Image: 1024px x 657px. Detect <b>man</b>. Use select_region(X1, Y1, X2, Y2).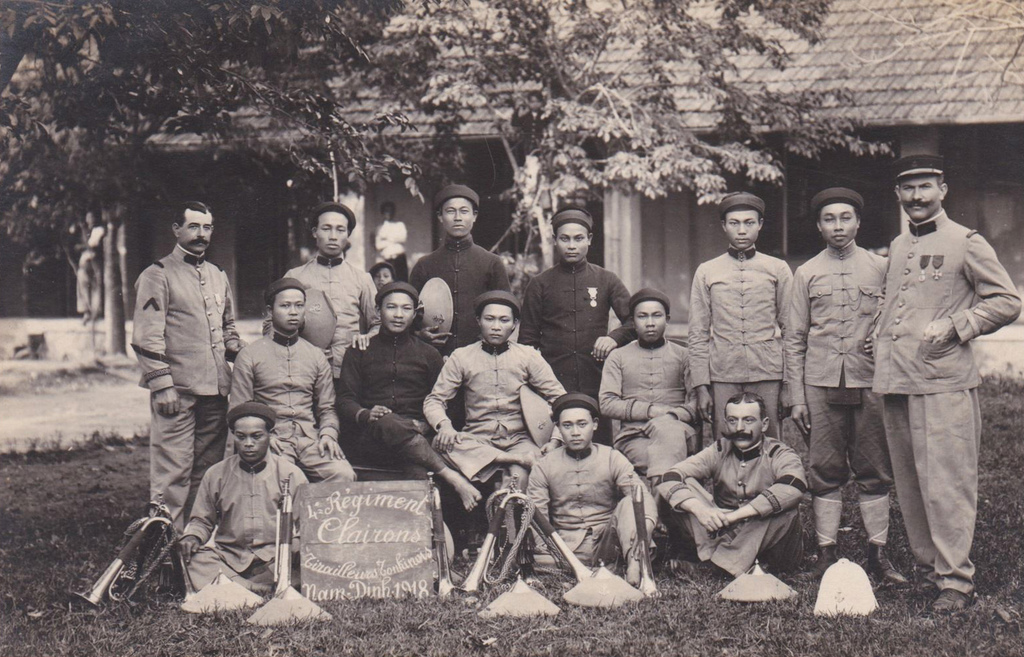
select_region(873, 145, 1004, 611).
